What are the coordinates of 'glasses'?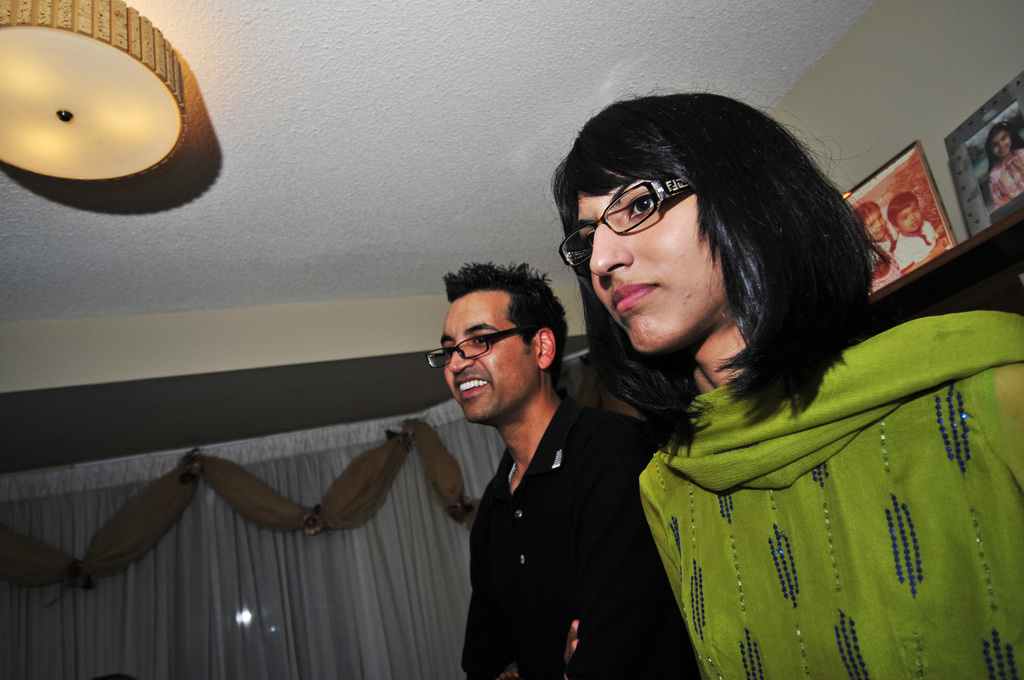
locate(559, 178, 689, 266).
